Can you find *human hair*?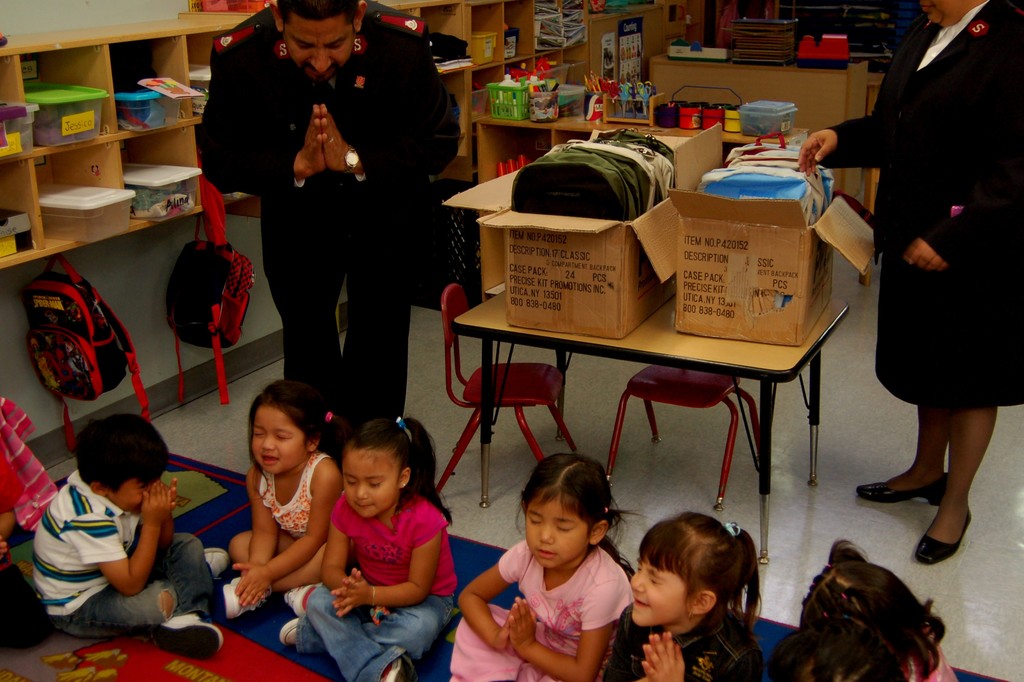
Yes, bounding box: {"left": 515, "top": 451, "right": 652, "bottom": 576}.
